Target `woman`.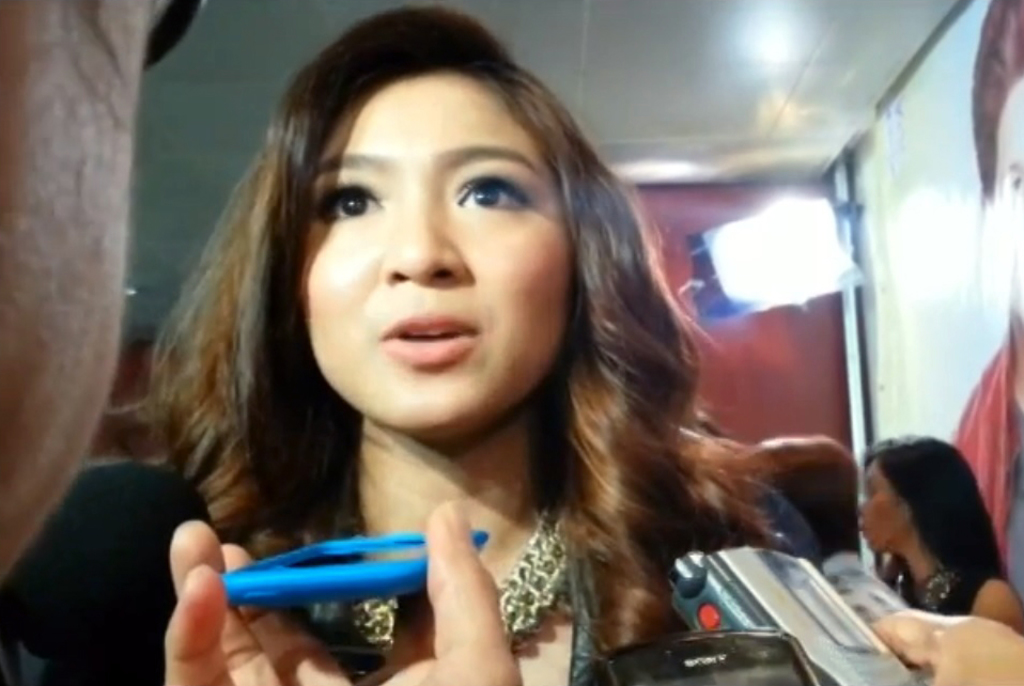
Target region: x1=98 y1=0 x2=783 y2=685.
